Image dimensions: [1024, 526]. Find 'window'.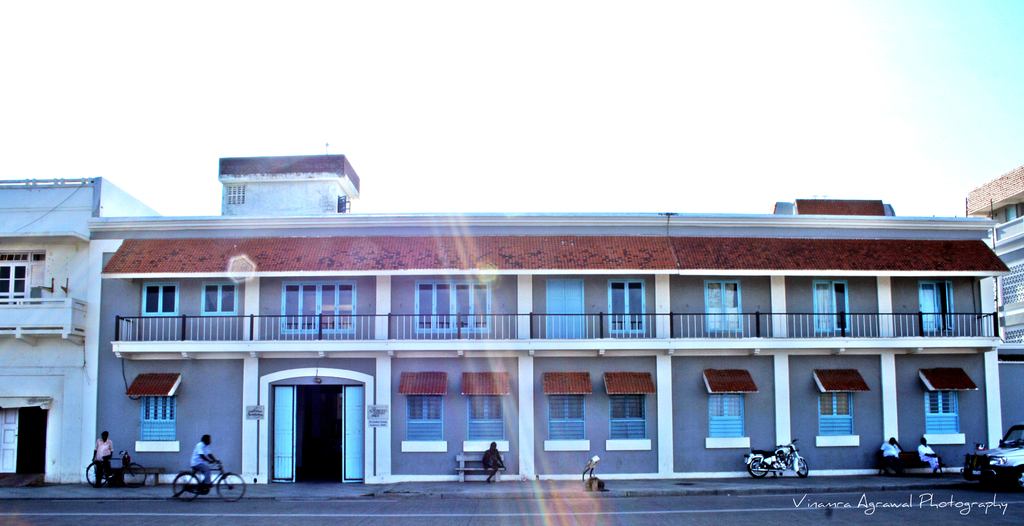
<box>919,360,972,448</box>.
